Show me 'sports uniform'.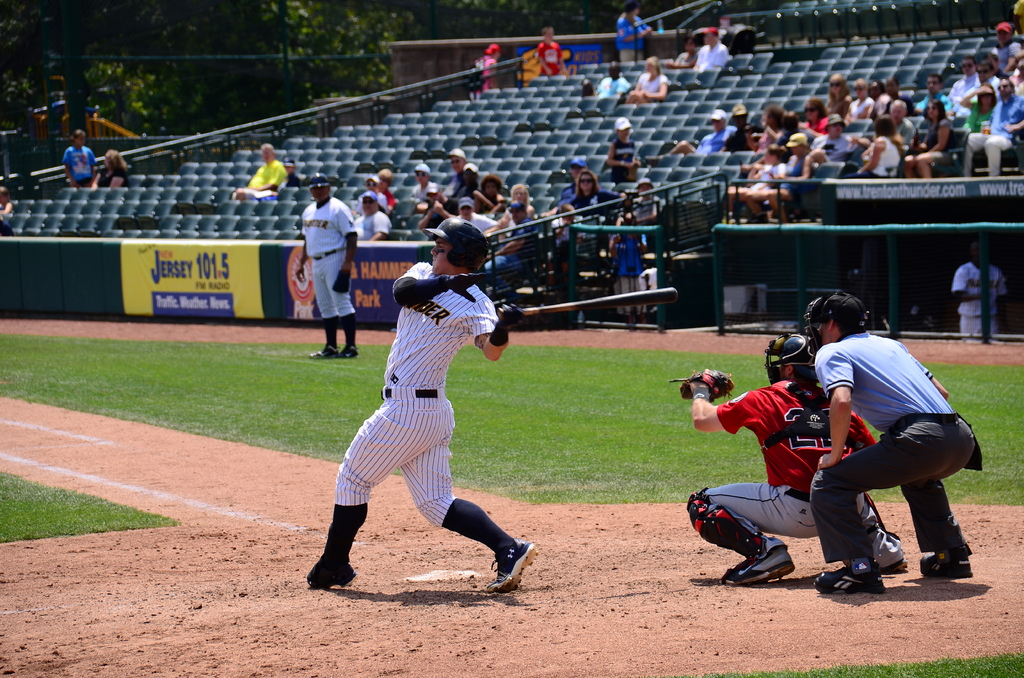
'sports uniform' is here: [left=353, top=193, right=390, bottom=239].
